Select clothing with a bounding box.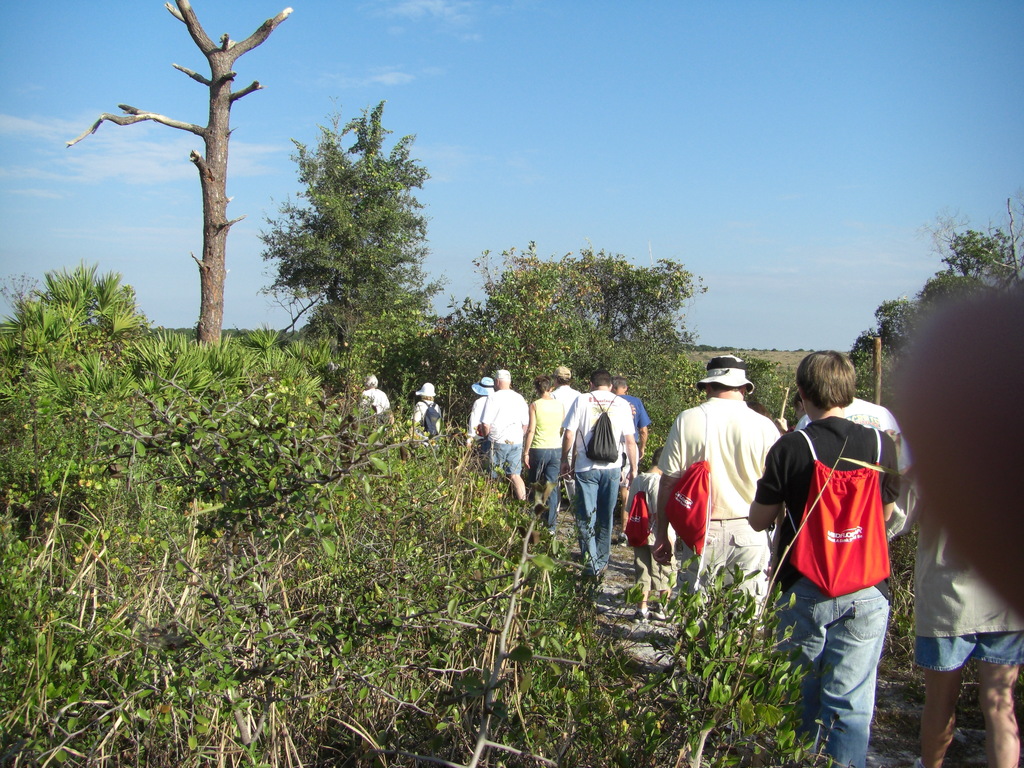
box(413, 403, 443, 431).
